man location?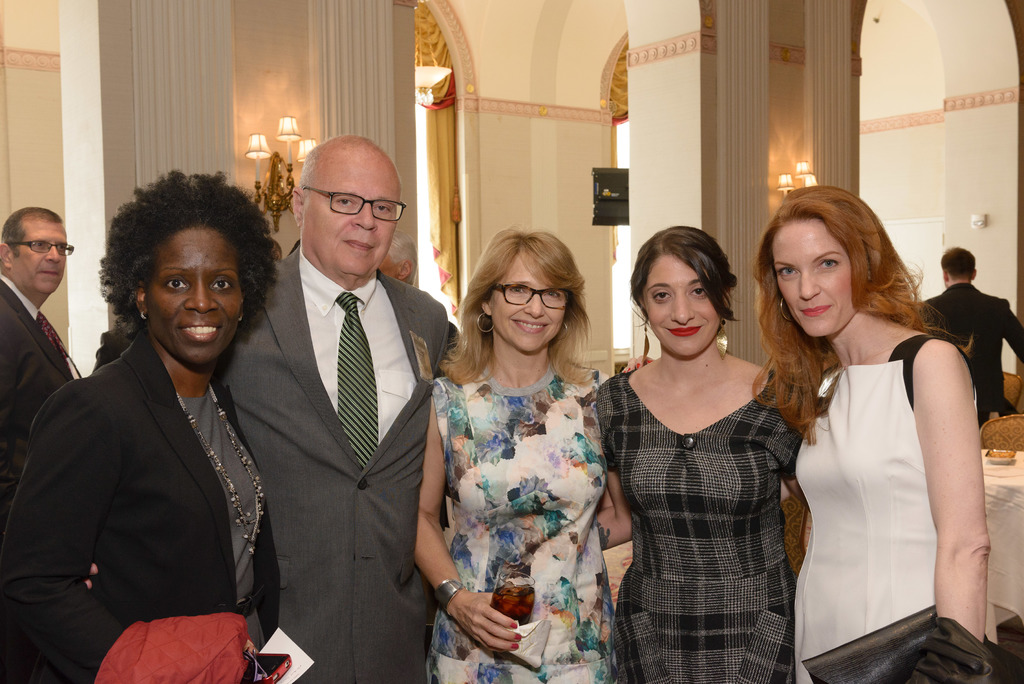
bbox(913, 245, 1023, 431)
